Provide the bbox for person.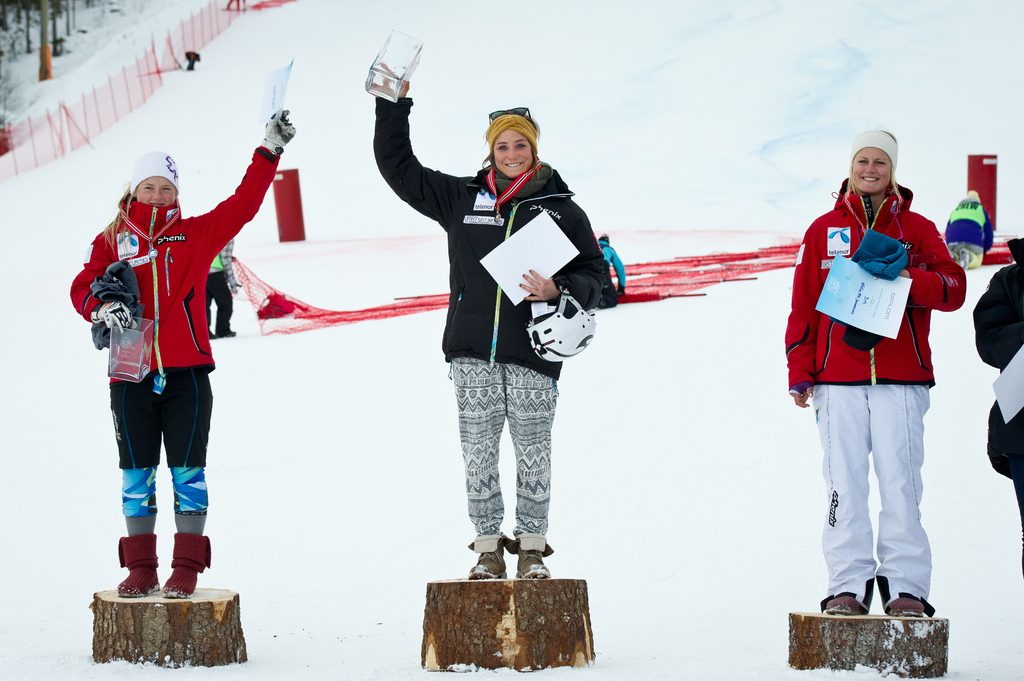
{"left": 787, "top": 131, "right": 968, "bottom": 616}.
